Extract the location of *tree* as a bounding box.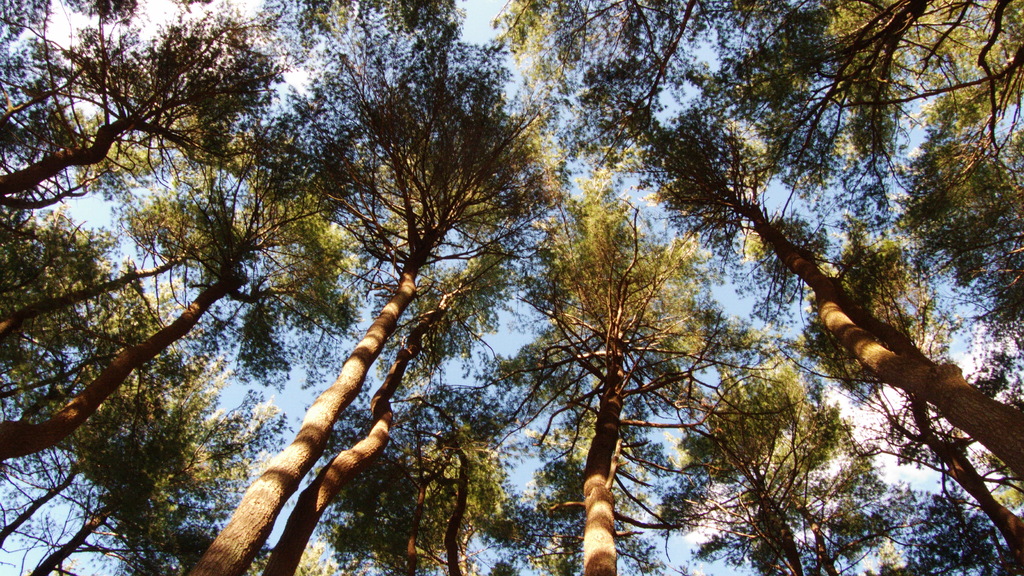
crop(8, 0, 1023, 575).
